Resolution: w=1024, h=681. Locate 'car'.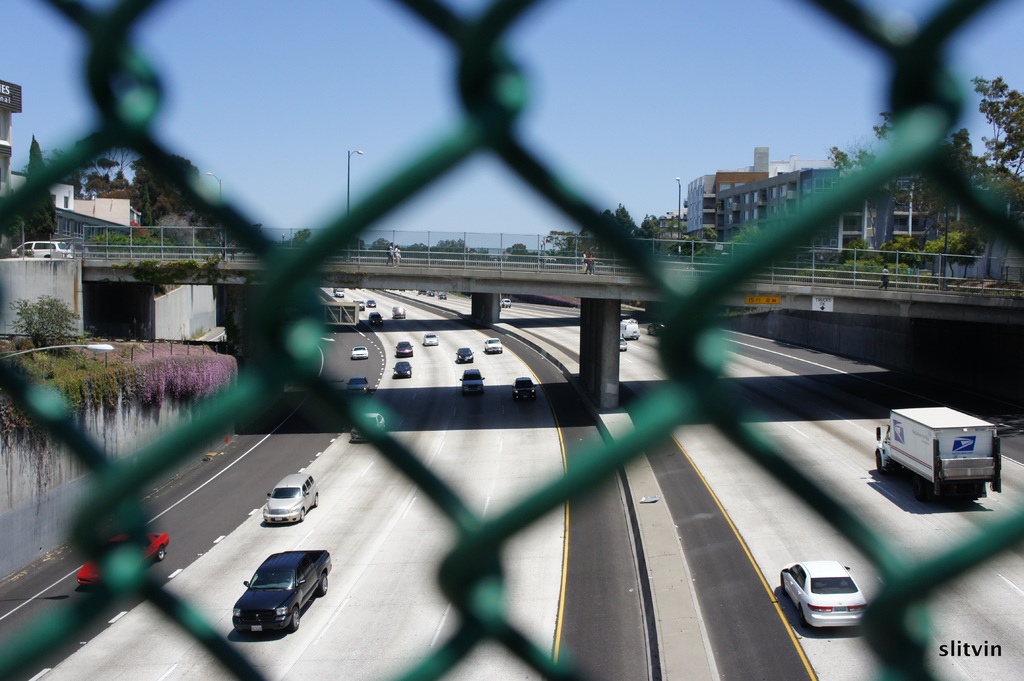
x1=353 y1=344 x2=369 y2=360.
